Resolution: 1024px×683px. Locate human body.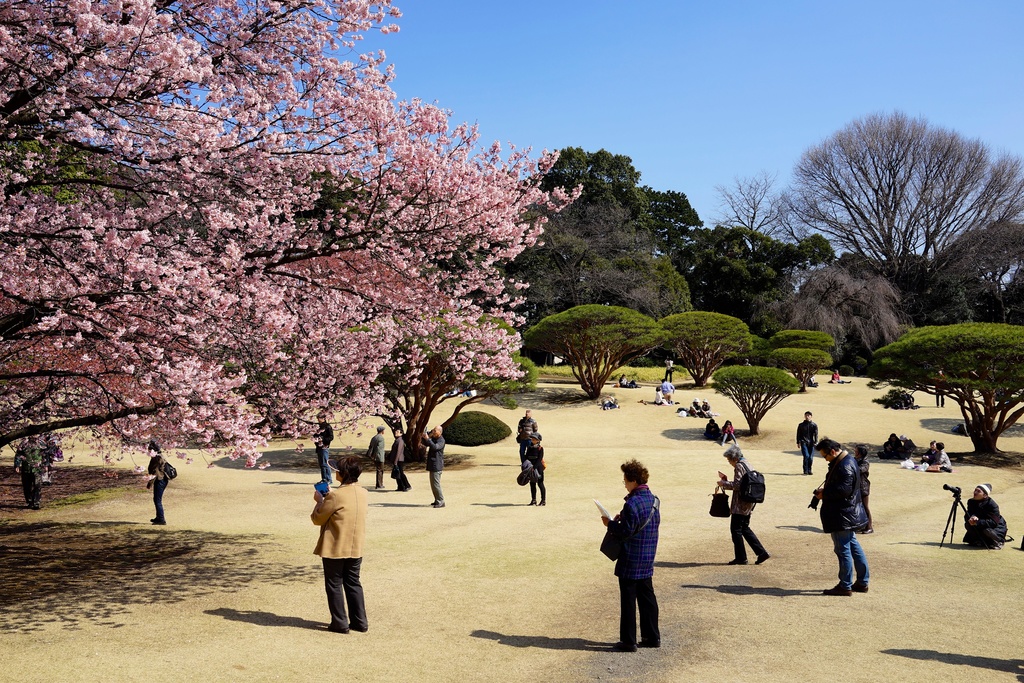
[811, 438, 869, 596].
